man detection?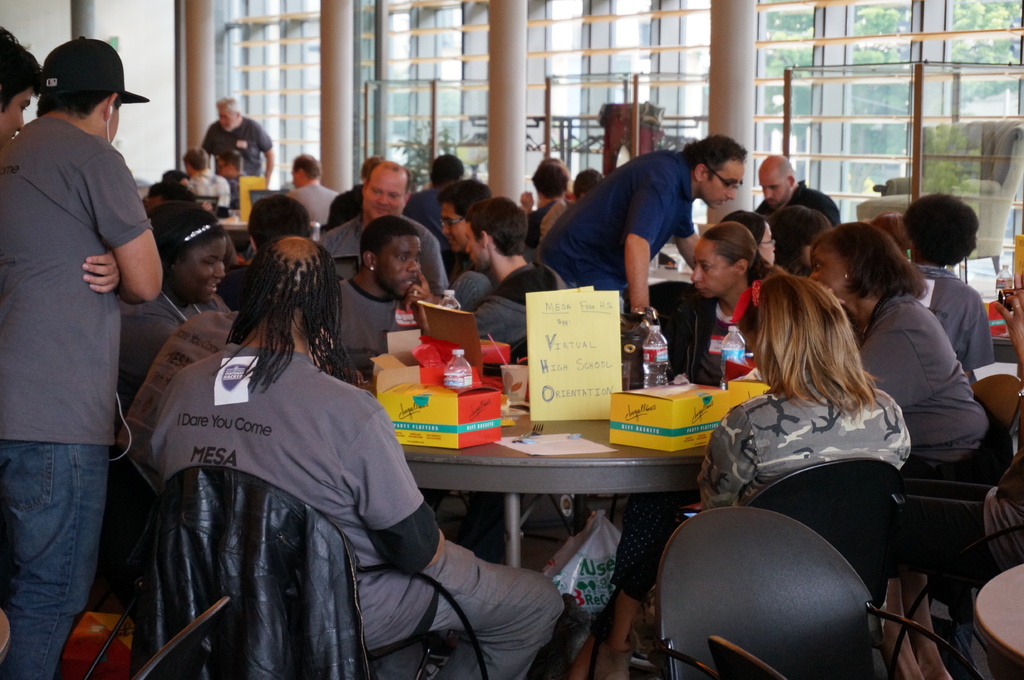
bbox(285, 152, 336, 224)
